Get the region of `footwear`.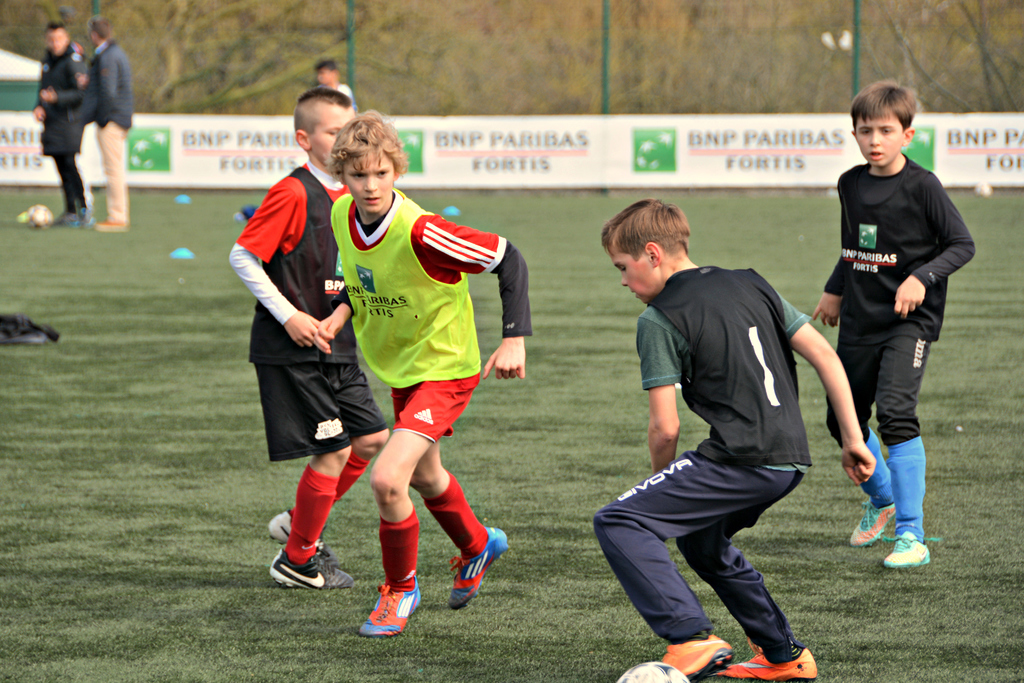
<region>266, 506, 335, 561</region>.
